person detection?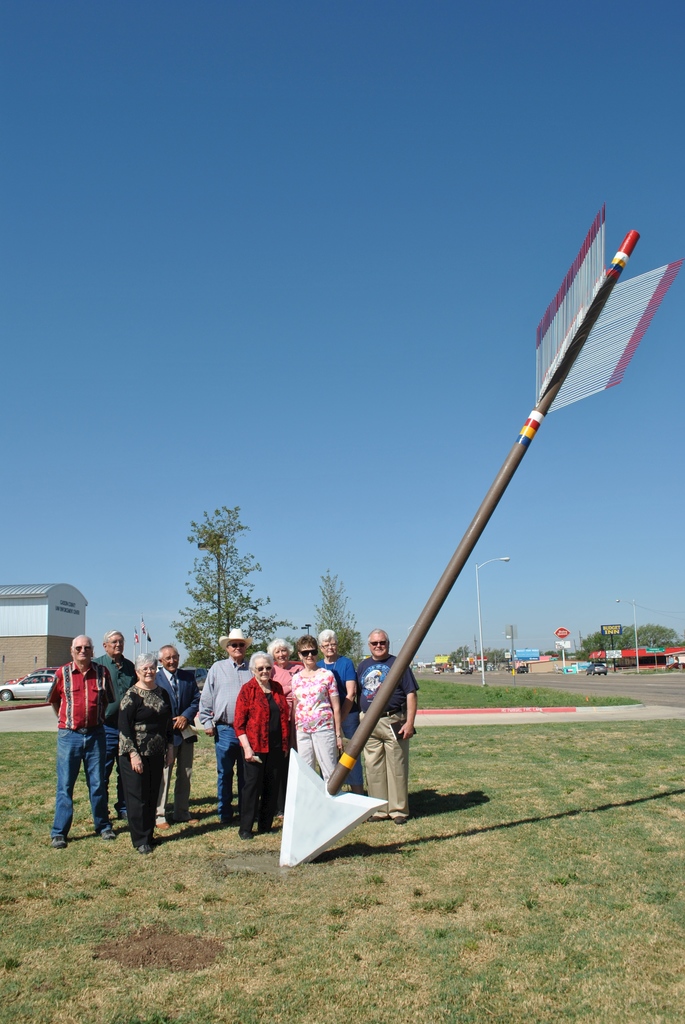
{"left": 292, "top": 635, "right": 342, "bottom": 780}
